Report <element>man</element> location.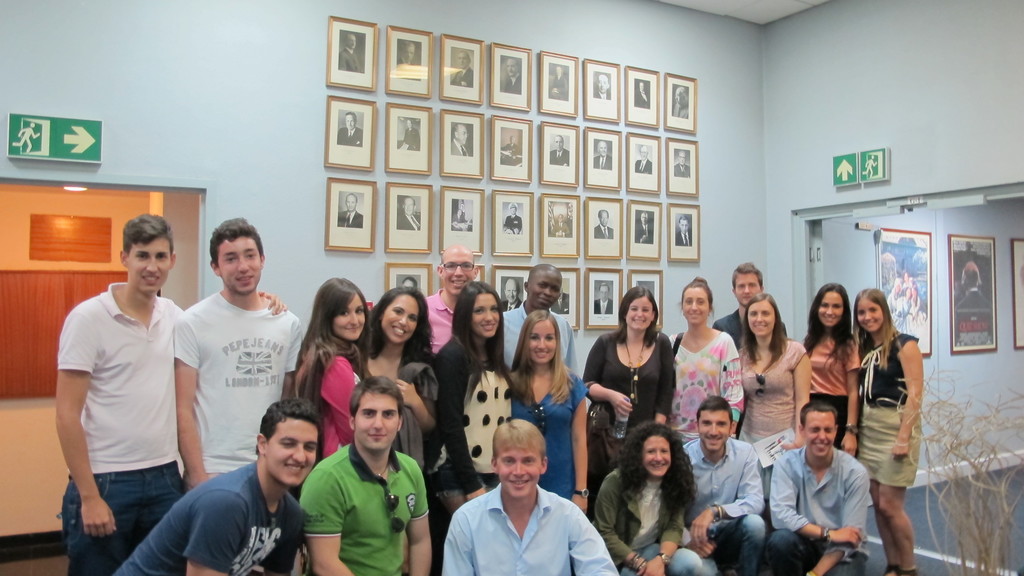
Report: region(551, 212, 570, 236).
